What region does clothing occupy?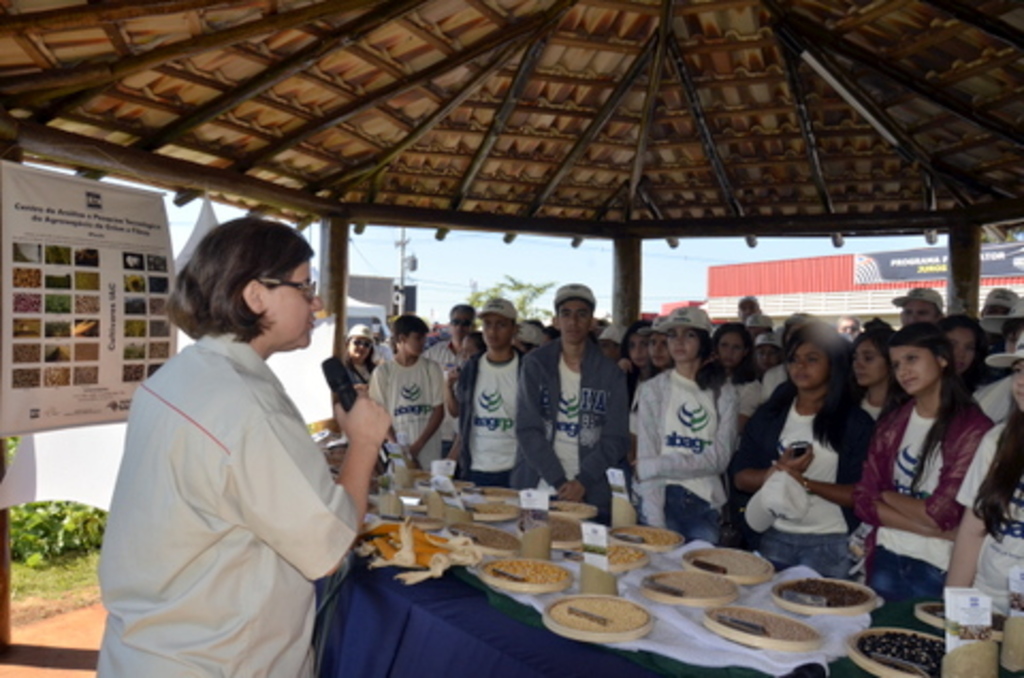
select_region(425, 339, 452, 456).
